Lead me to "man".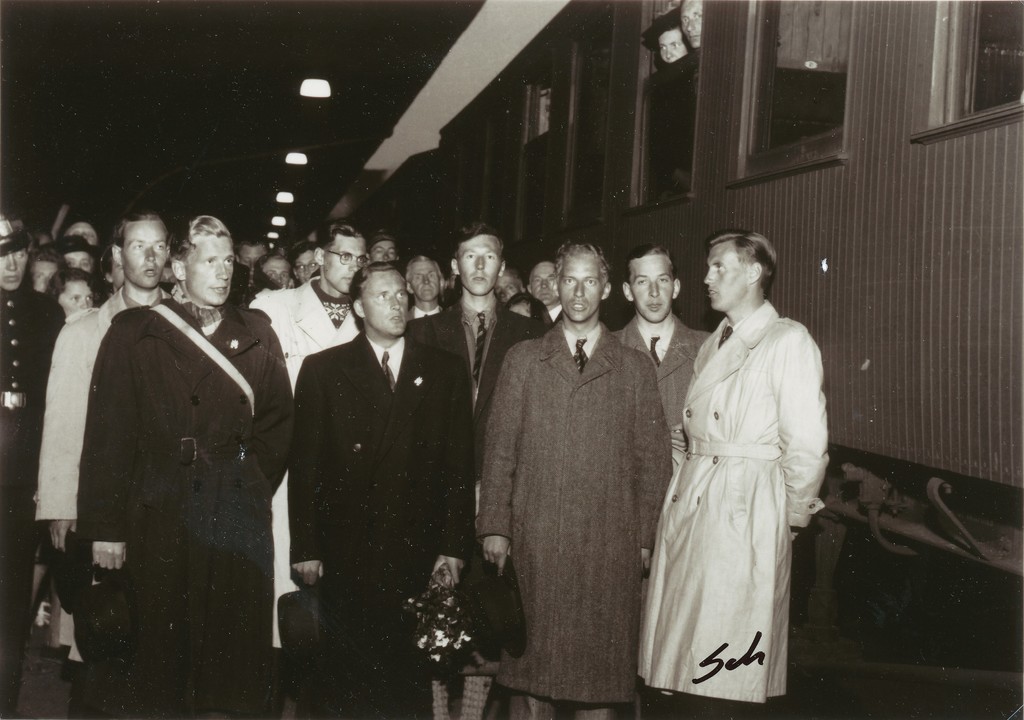
Lead to region(246, 218, 372, 379).
